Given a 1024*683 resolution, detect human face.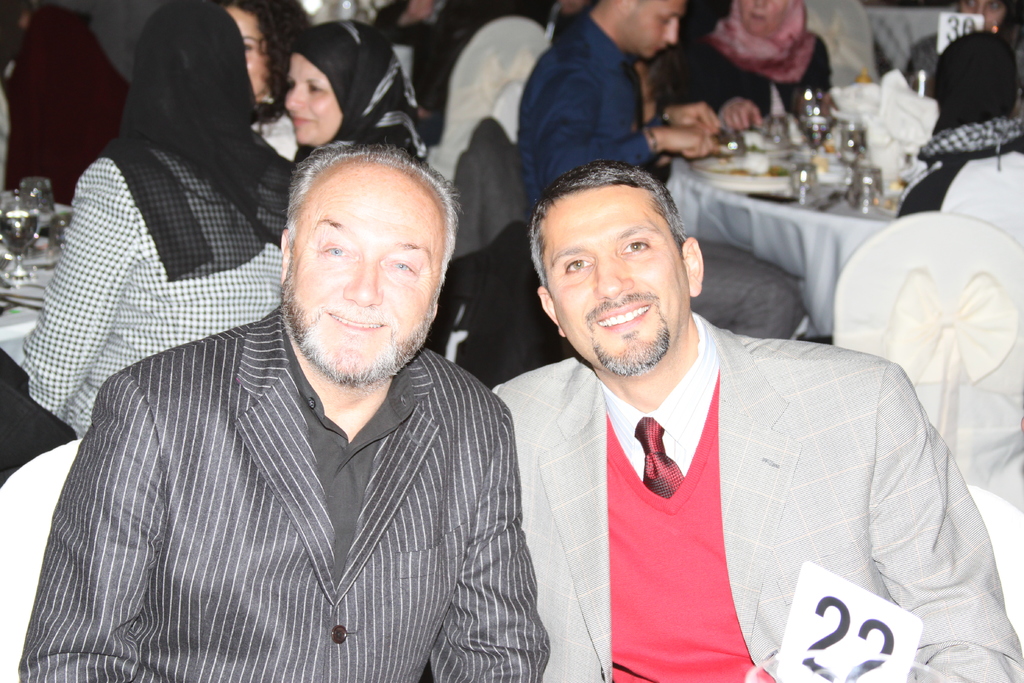
x1=959 y1=0 x2=1005 y2=31.
